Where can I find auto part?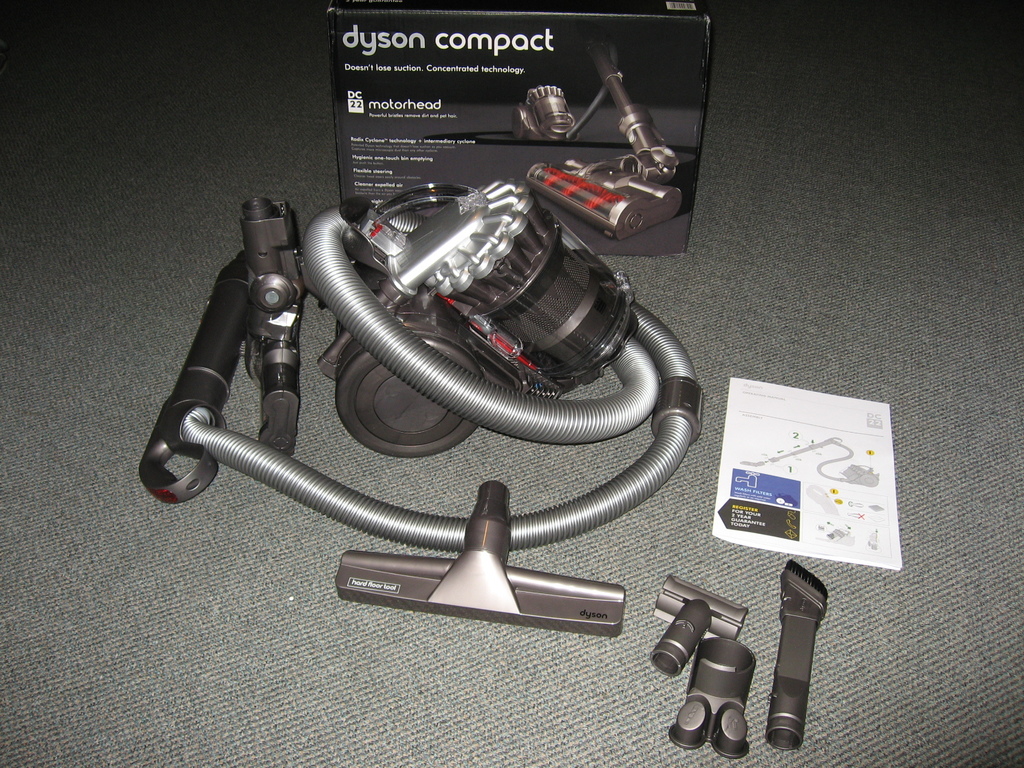
You can find it at l=673, t=638, r=753, b=755.
